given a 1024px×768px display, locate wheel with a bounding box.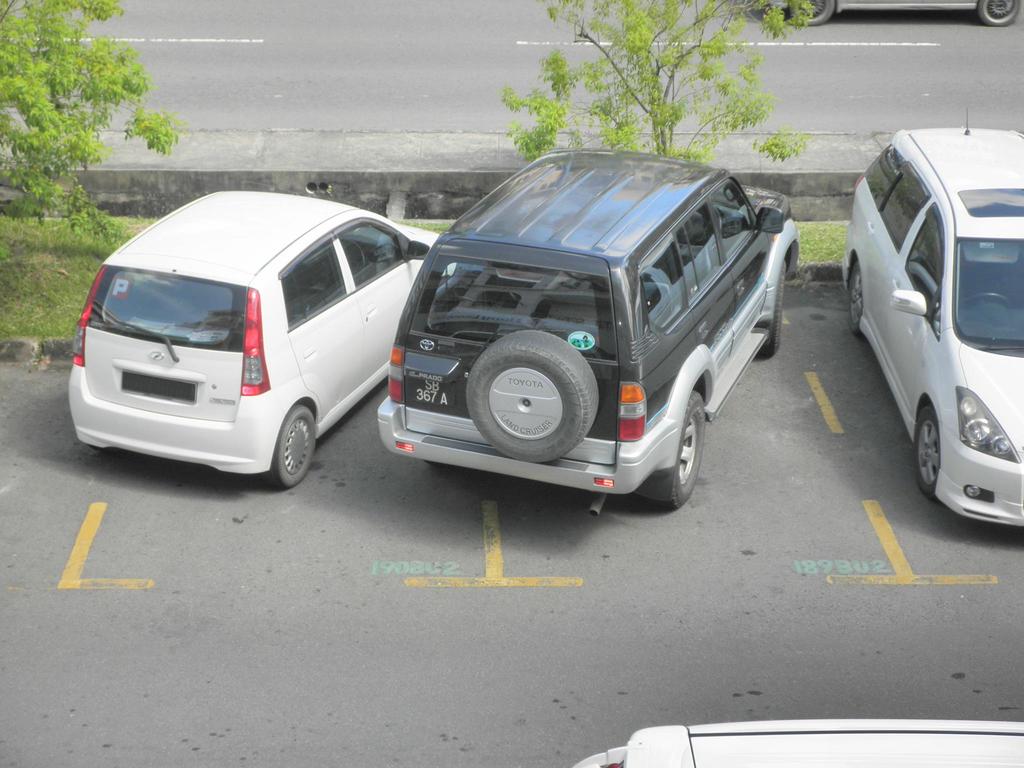
Located: <region>657, 393, 708, 516</region>.
